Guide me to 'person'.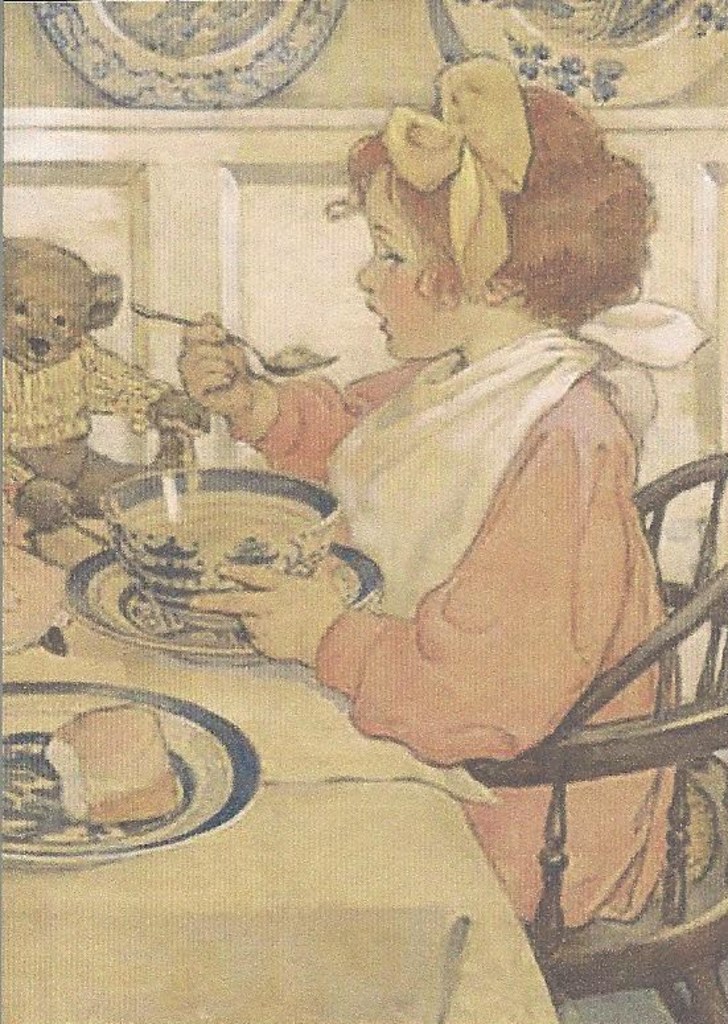
Guidance: box(174, 54, 684, 933).
